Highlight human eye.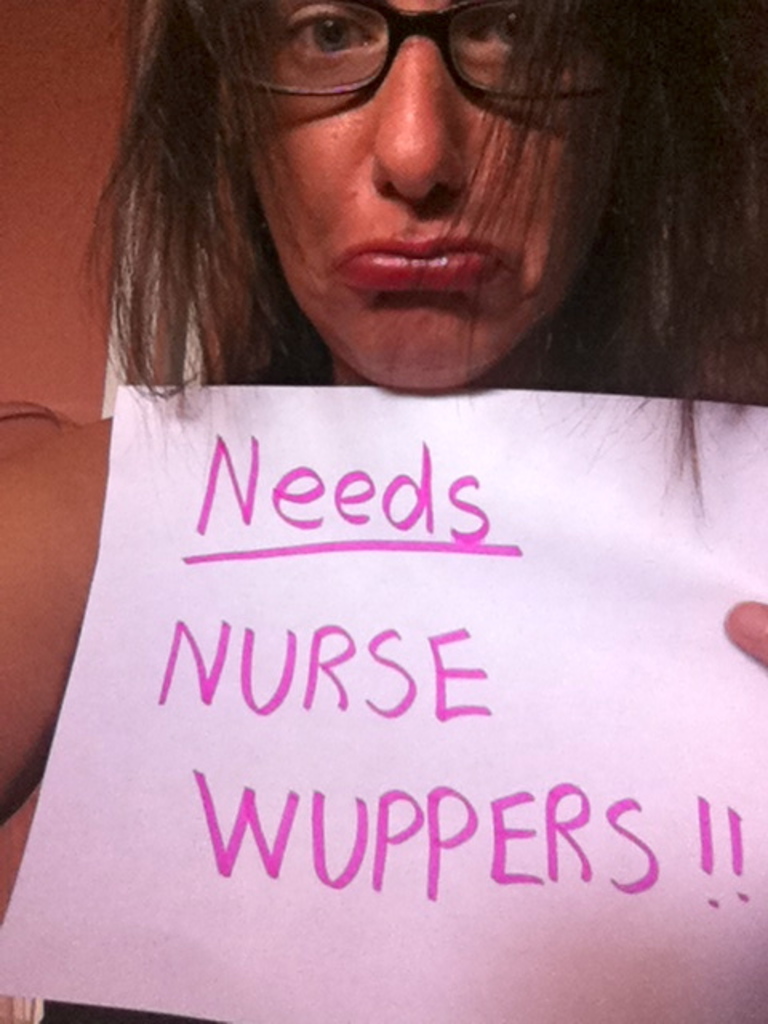
Highlighted region: {"left": 469, "top": 0, "right": 568, "bottom": 54}.
